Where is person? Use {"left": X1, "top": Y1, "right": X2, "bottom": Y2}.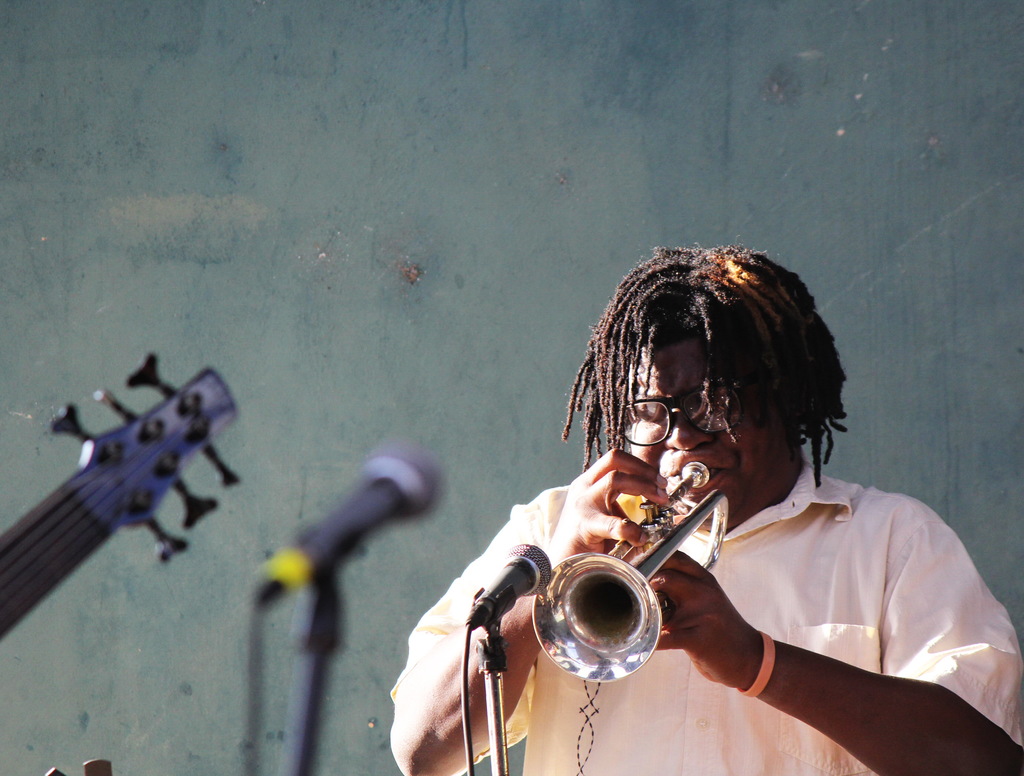
{"left": 390, "top": 244, "right": 1023, "bottom": 775}.
